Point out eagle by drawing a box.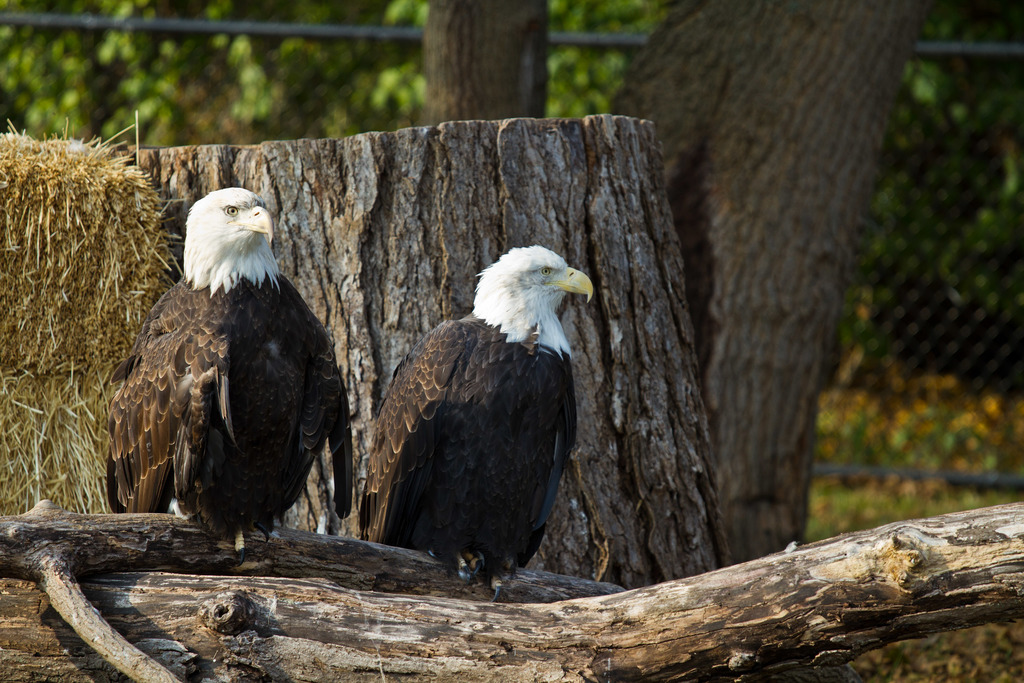
l=342, t=239, r=592, b=603.
